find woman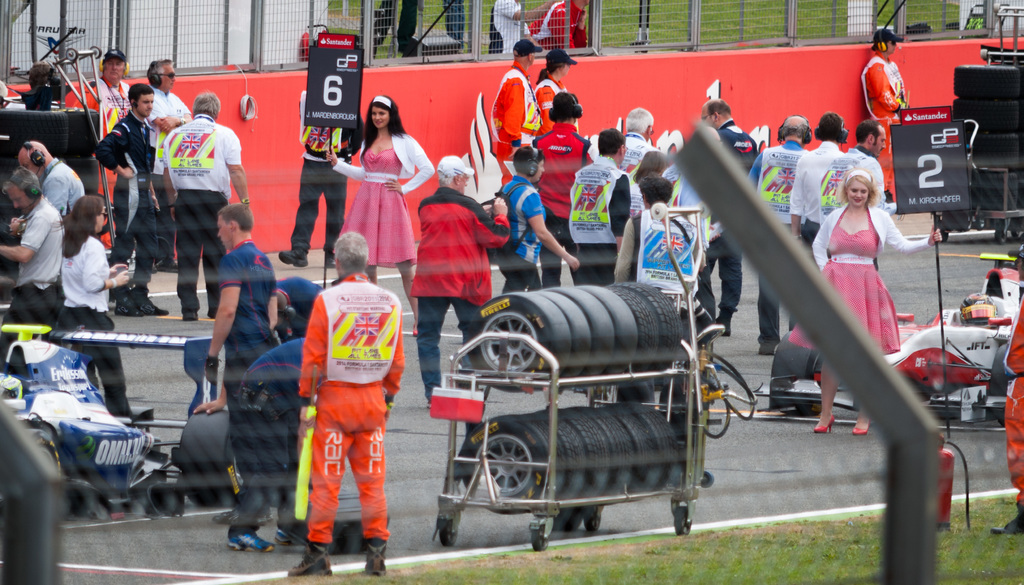
locate(800, 117, 920, 459)
